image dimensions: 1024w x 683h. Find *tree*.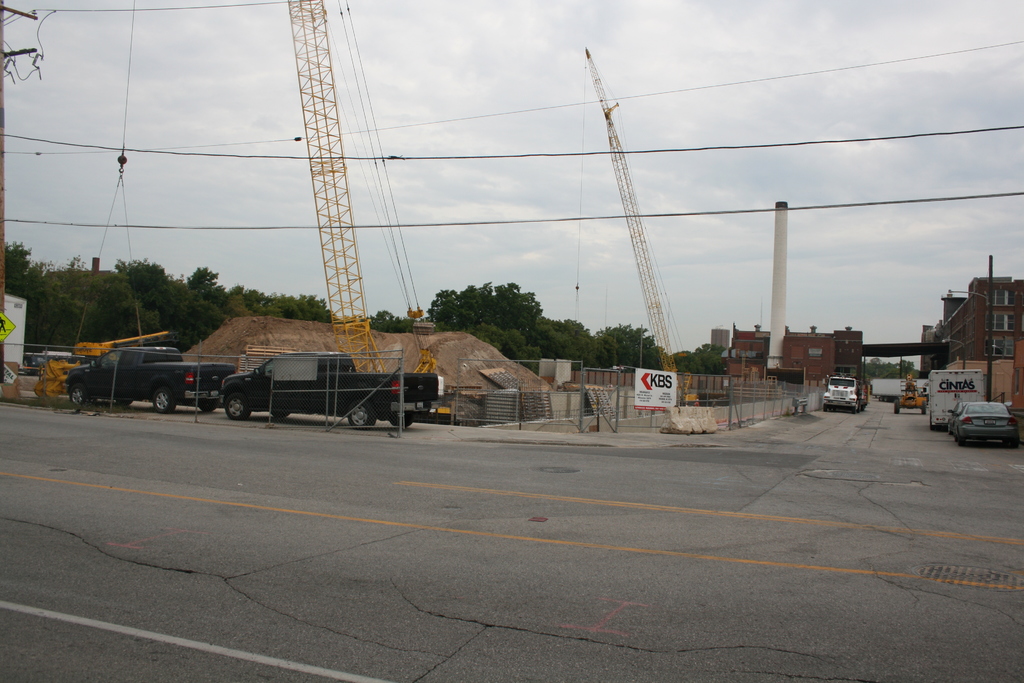
861, 358, 914, 383.
